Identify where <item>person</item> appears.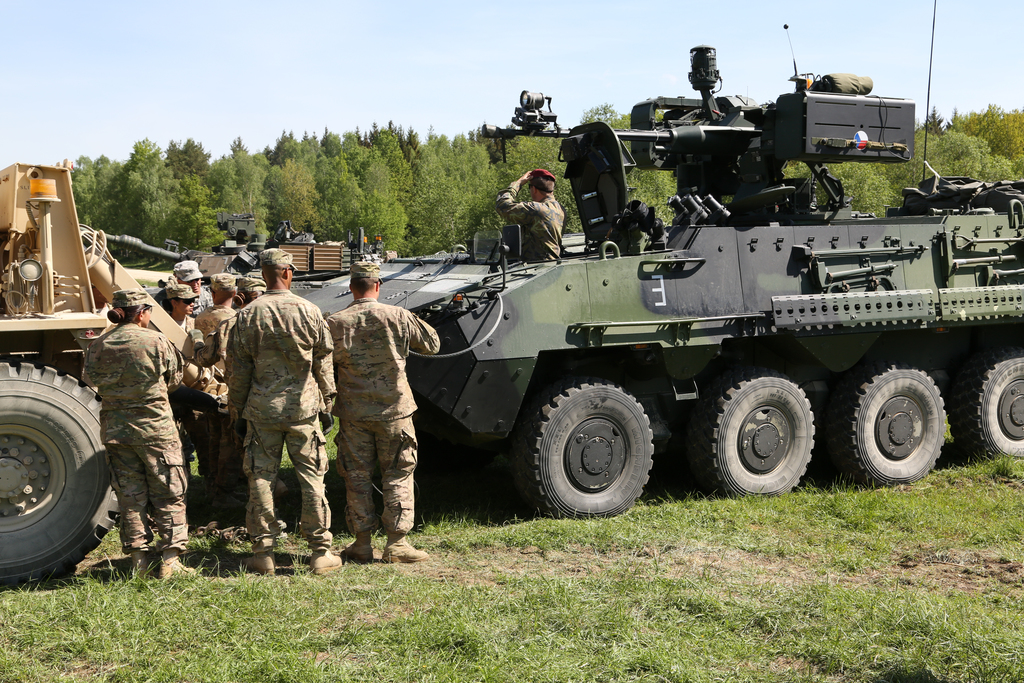
Appears at [222, 248, 349, 581].
